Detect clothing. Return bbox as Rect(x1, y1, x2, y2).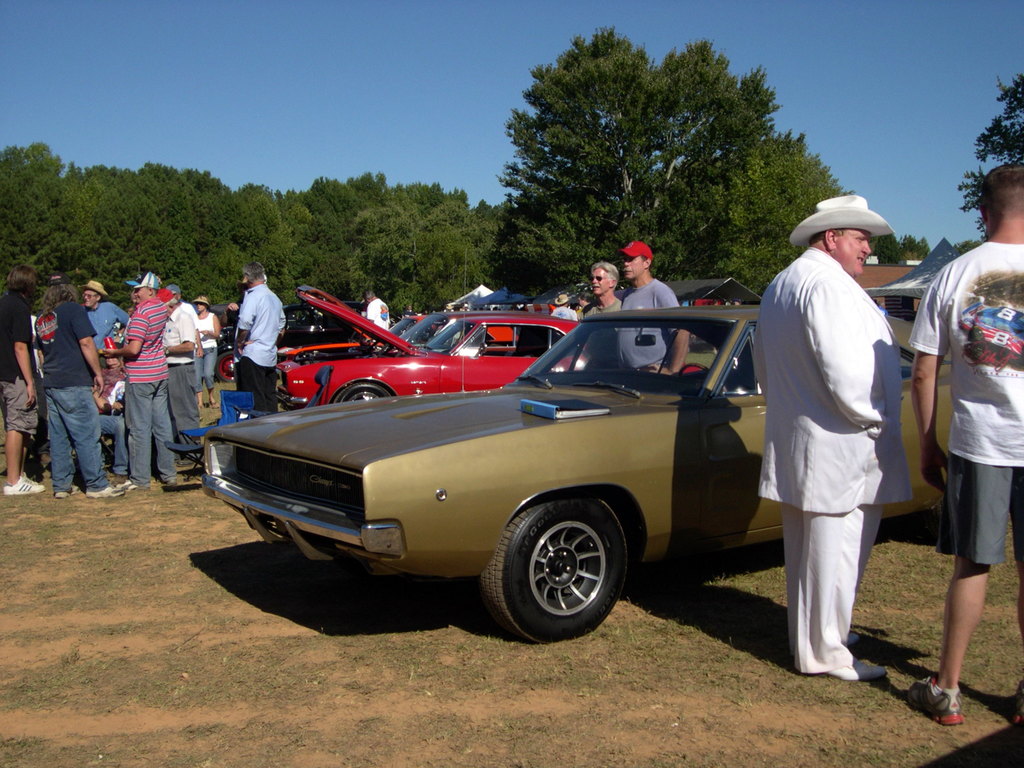
Rect(761, 172, 916, 688).
